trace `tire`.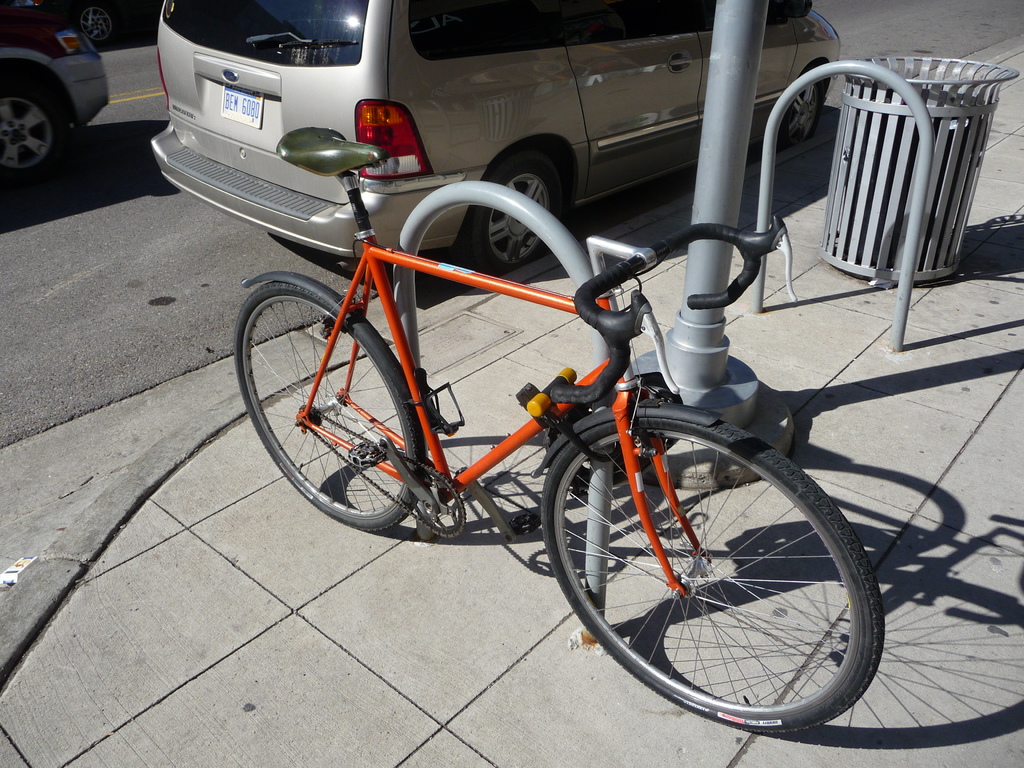
Traced to bbox=(0, 60, 82, 198).
